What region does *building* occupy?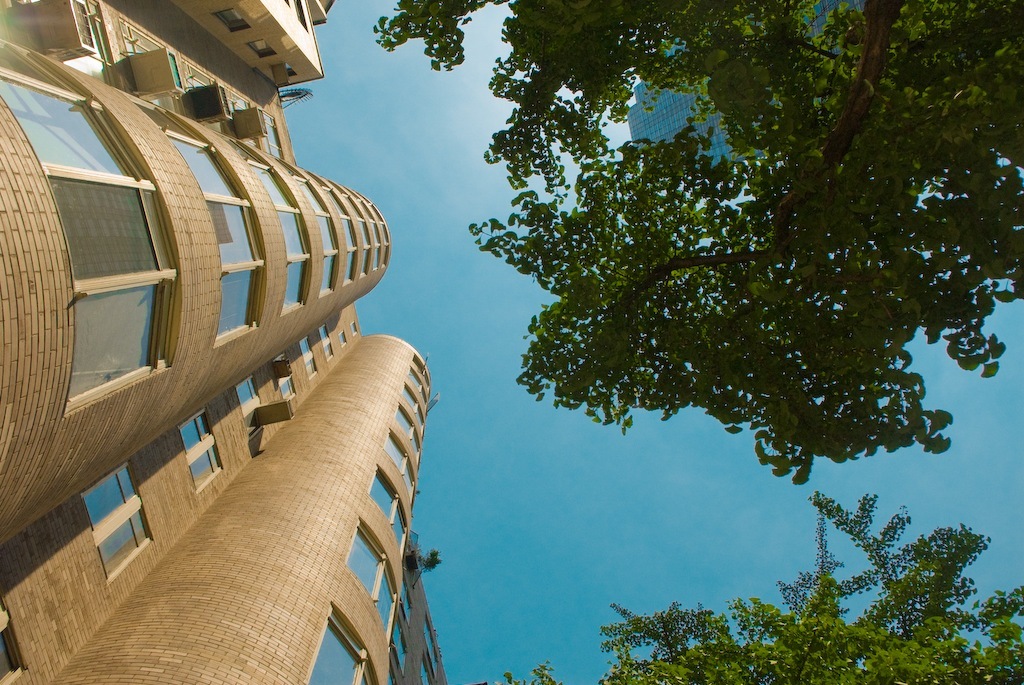
<bbox>0, 0, 451, 684</bbox>.
